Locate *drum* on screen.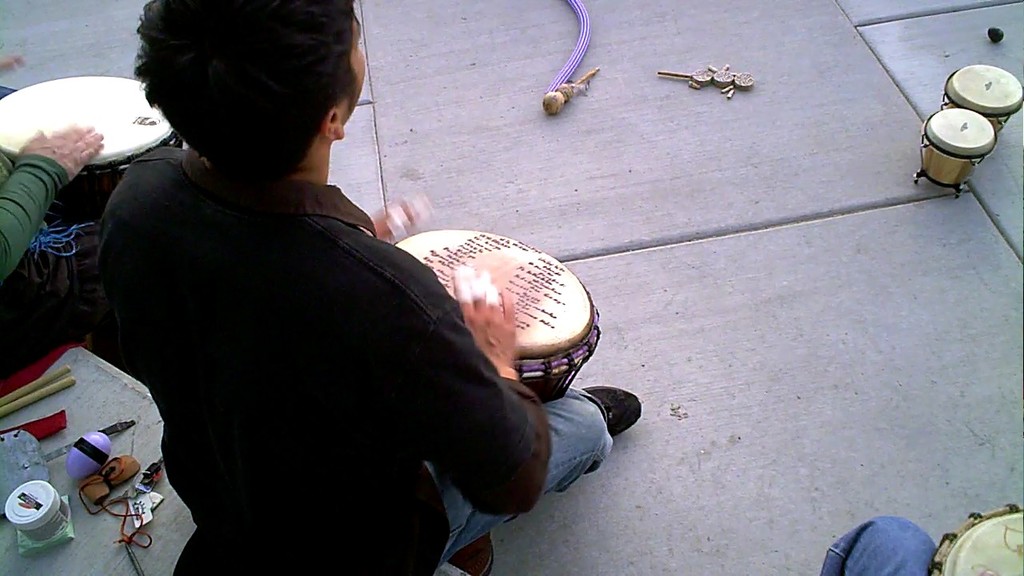
On screen at [945, 64, 1023, 141].
